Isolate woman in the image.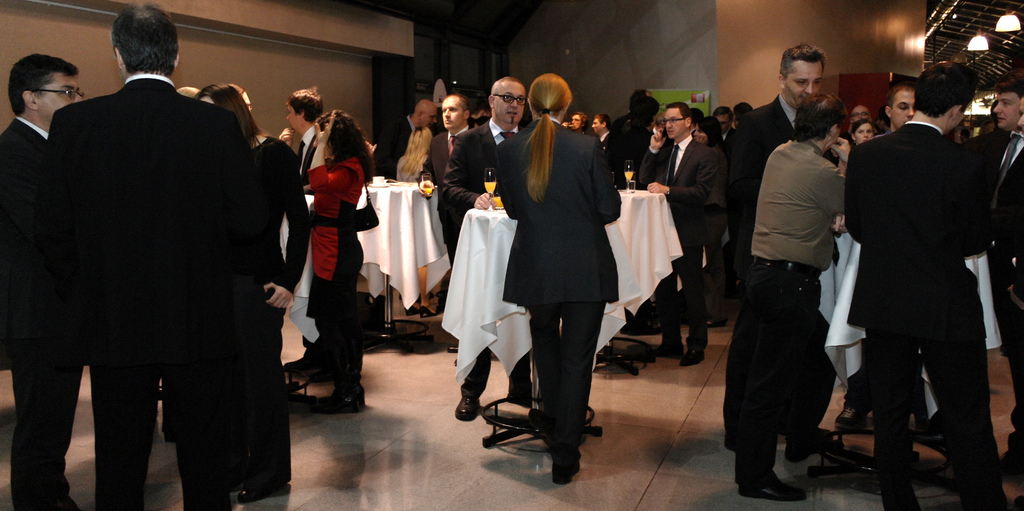
Isolated region: (left=694, top=117, right=731, bottom=328).
